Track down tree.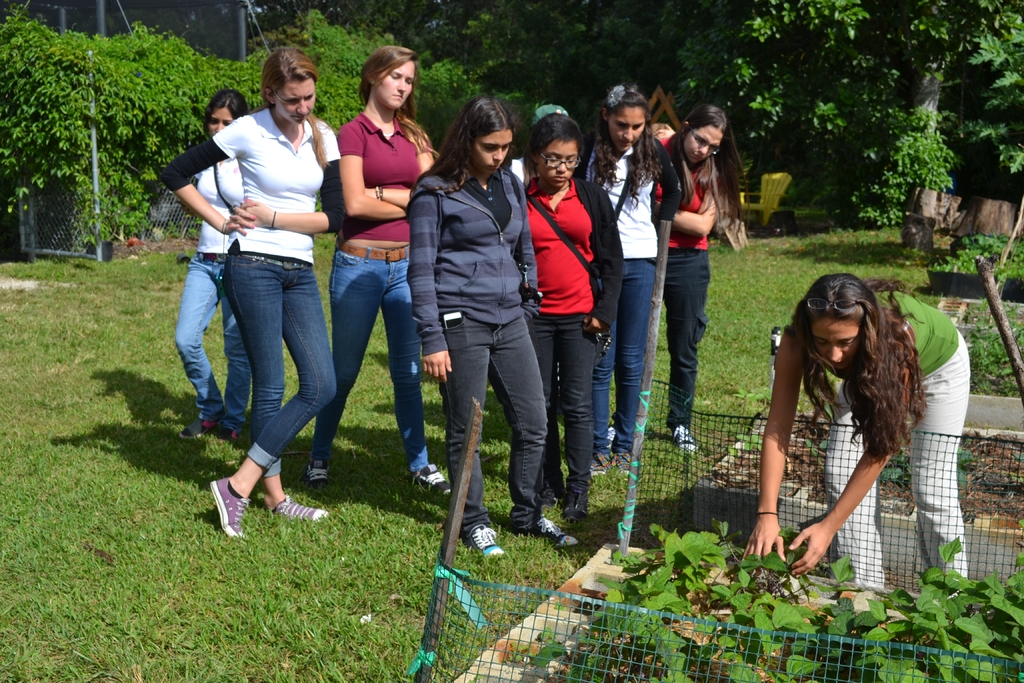
Tracked to x1=7 y1=9 x2=175 y2=247.
